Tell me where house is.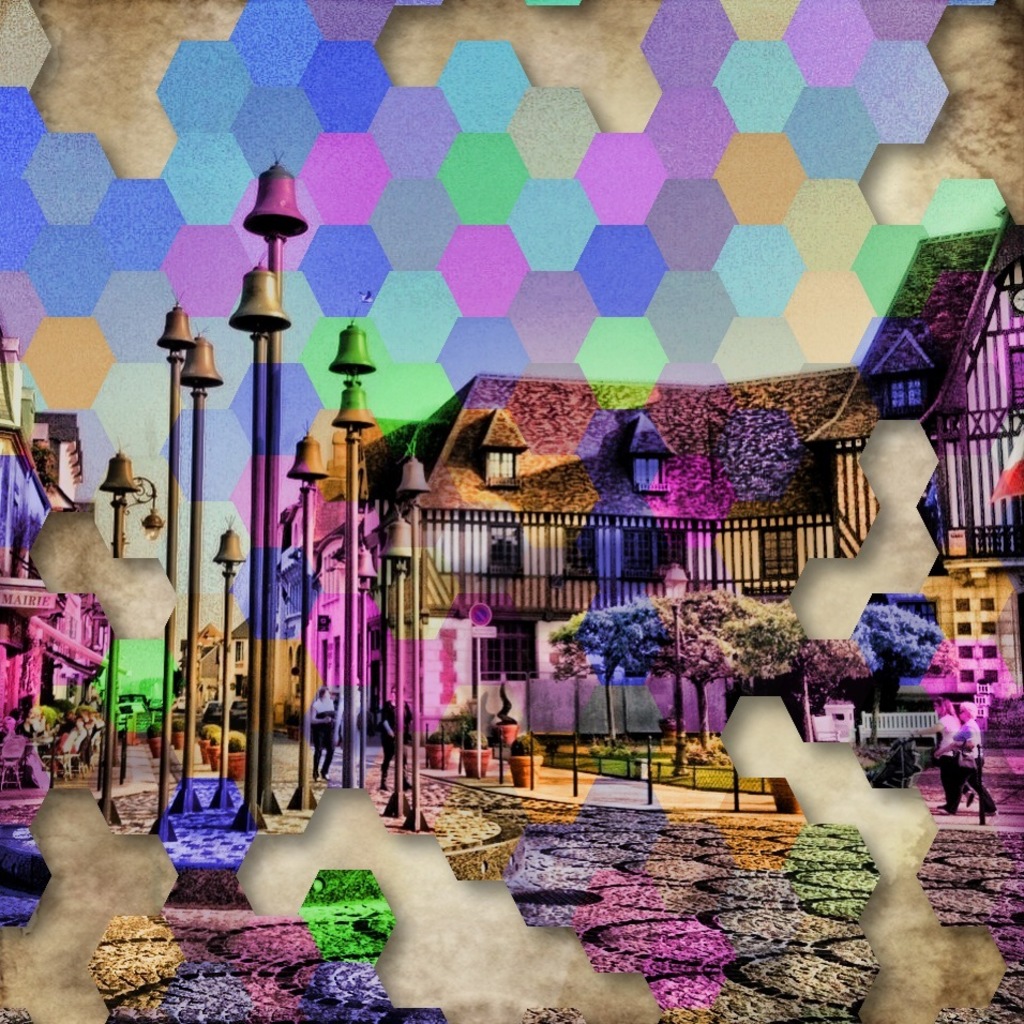
house is at box(47, 407, 111, 708).
